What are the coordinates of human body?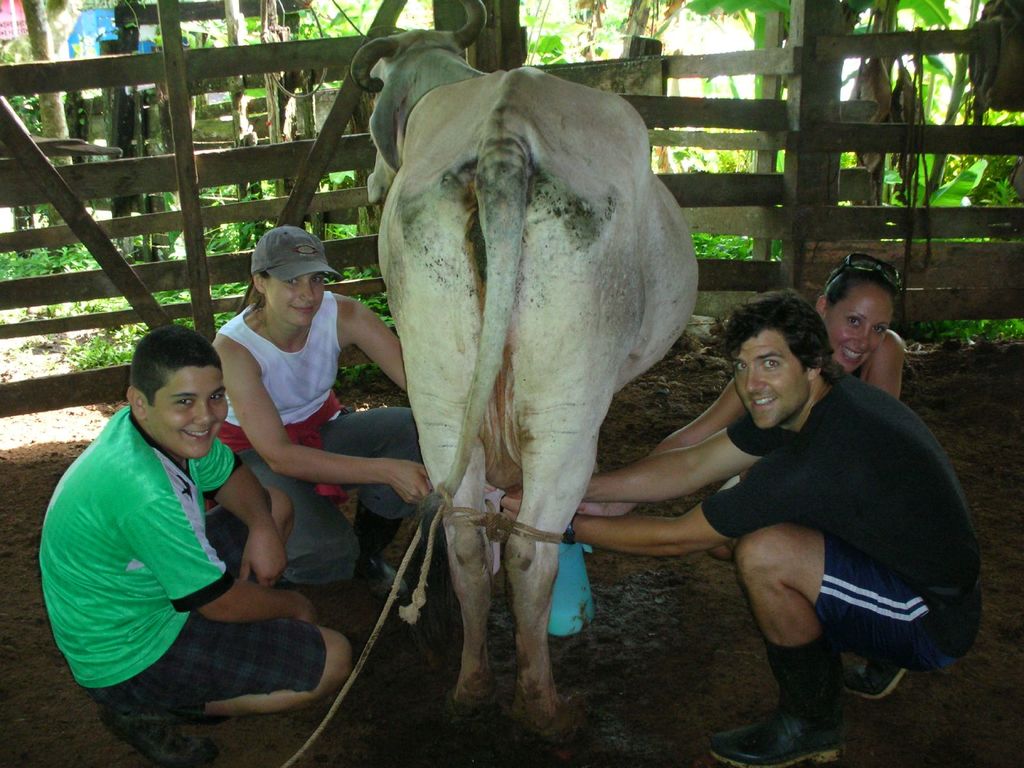
bbox(490, 367, 977, 767).
